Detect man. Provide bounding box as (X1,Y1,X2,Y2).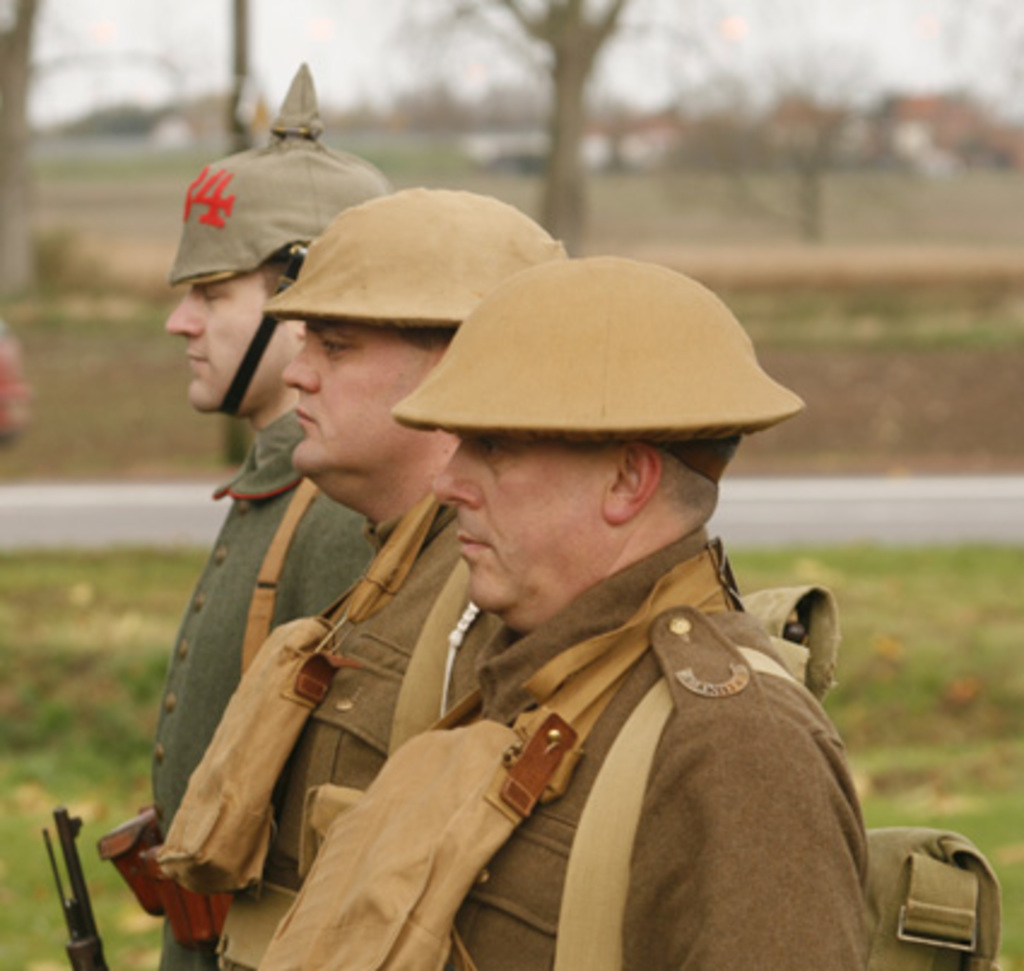
(147,48,386,969).
